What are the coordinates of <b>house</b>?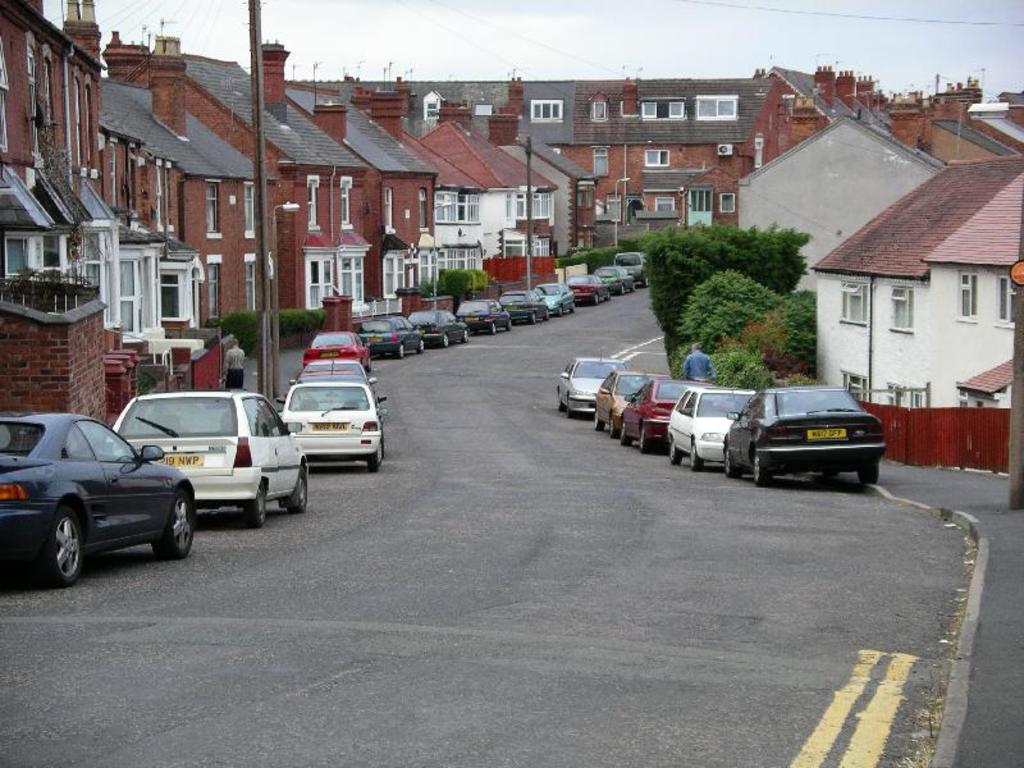
[left=797, top=160, right=1023, bottom=474].
